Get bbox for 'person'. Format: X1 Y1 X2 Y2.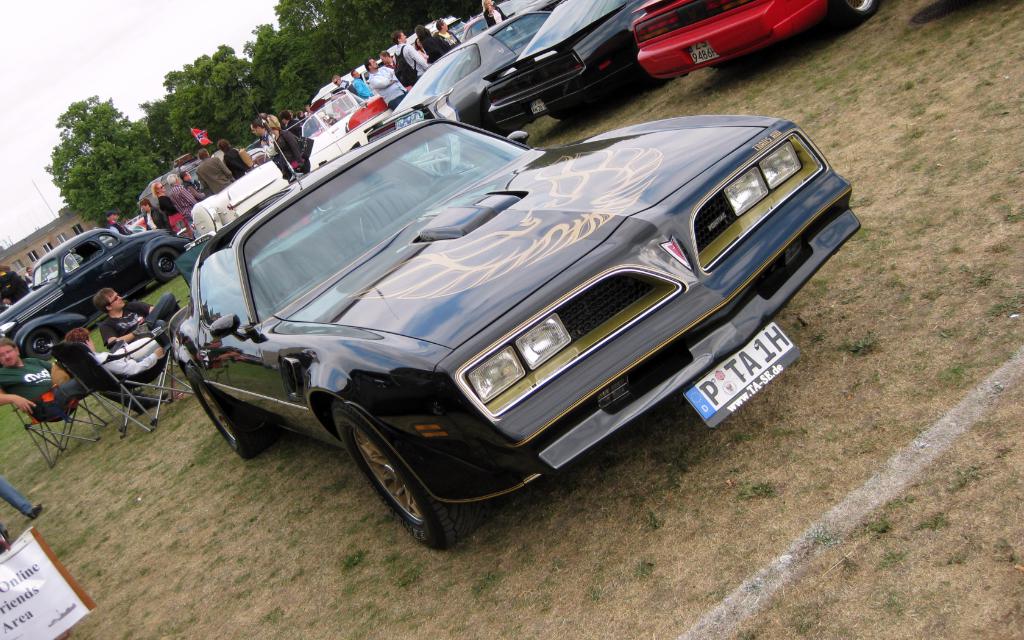
332 9 460 120.
